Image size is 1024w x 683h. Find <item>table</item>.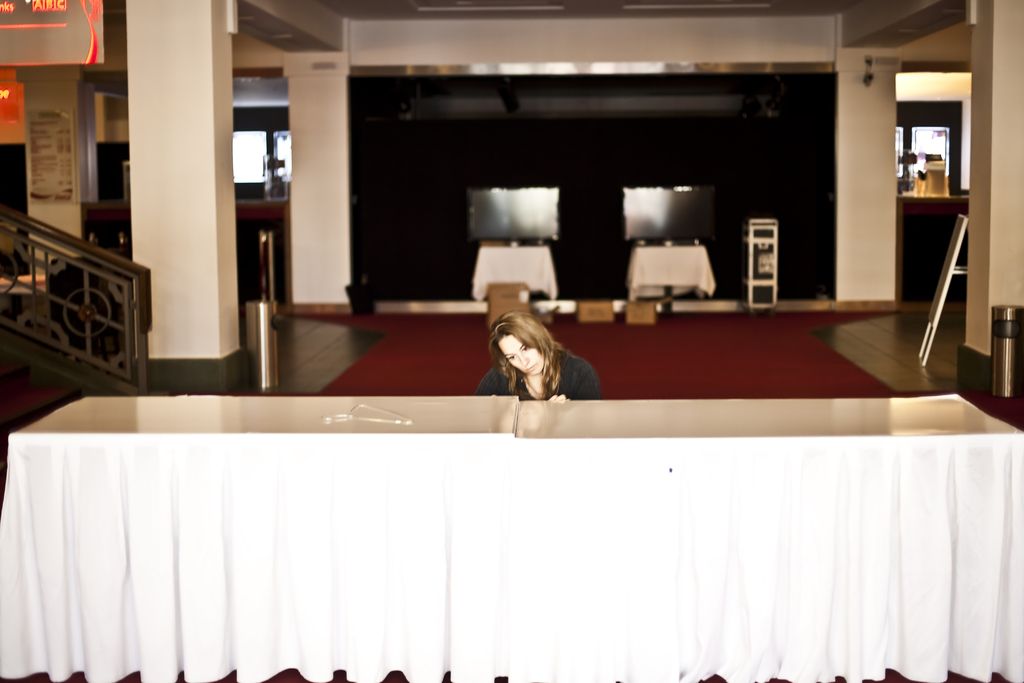
(x1=624, y1=238, x2=719, y2=299).
